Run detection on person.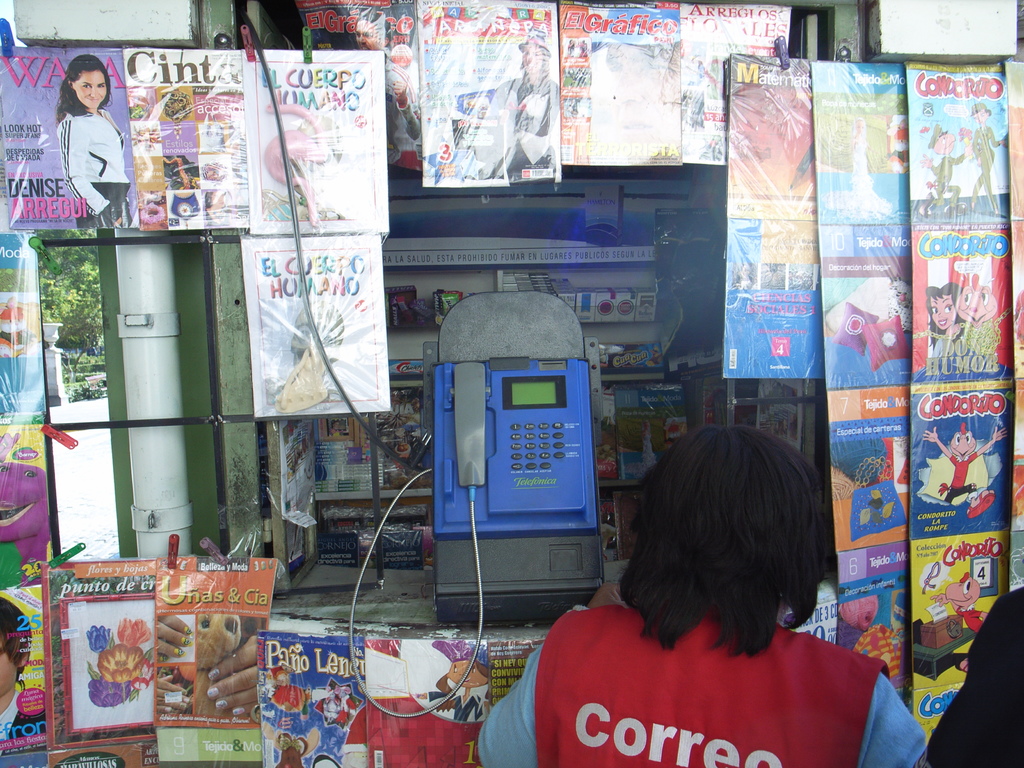
Result: {"x1": 921, "y1": 282, "x2": 957, "y2": 356}.
